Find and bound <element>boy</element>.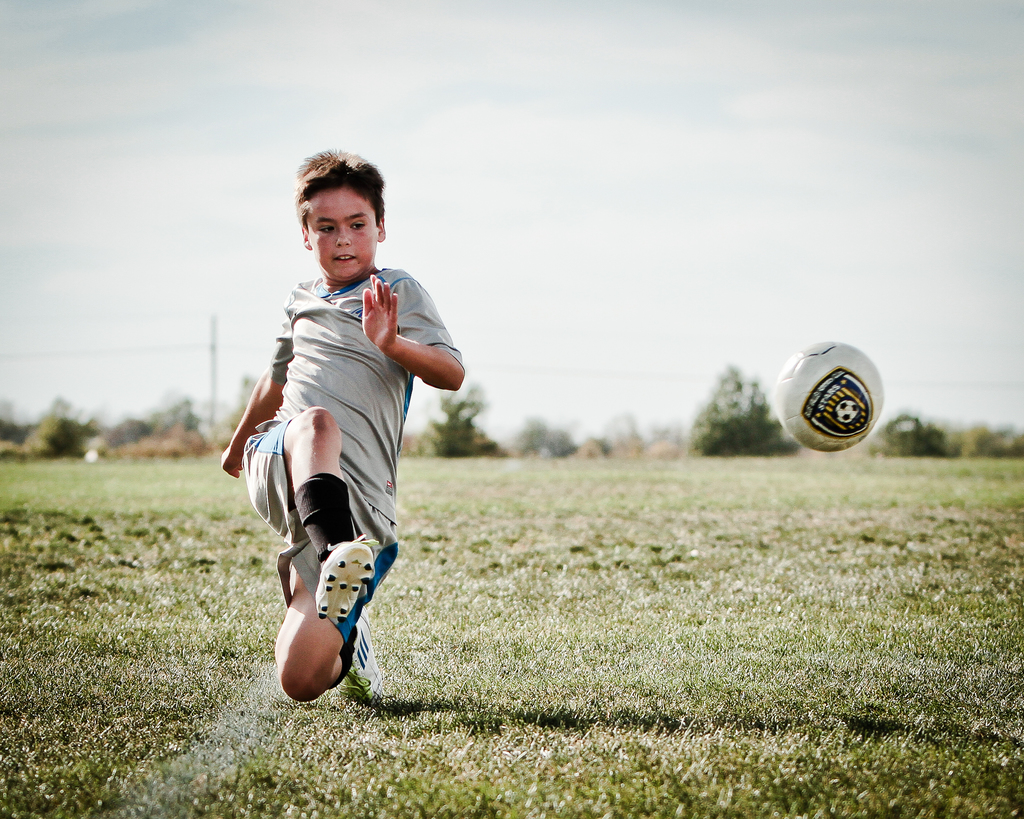
Bound: x1=214, y1=145, x2=467, y2=704.
